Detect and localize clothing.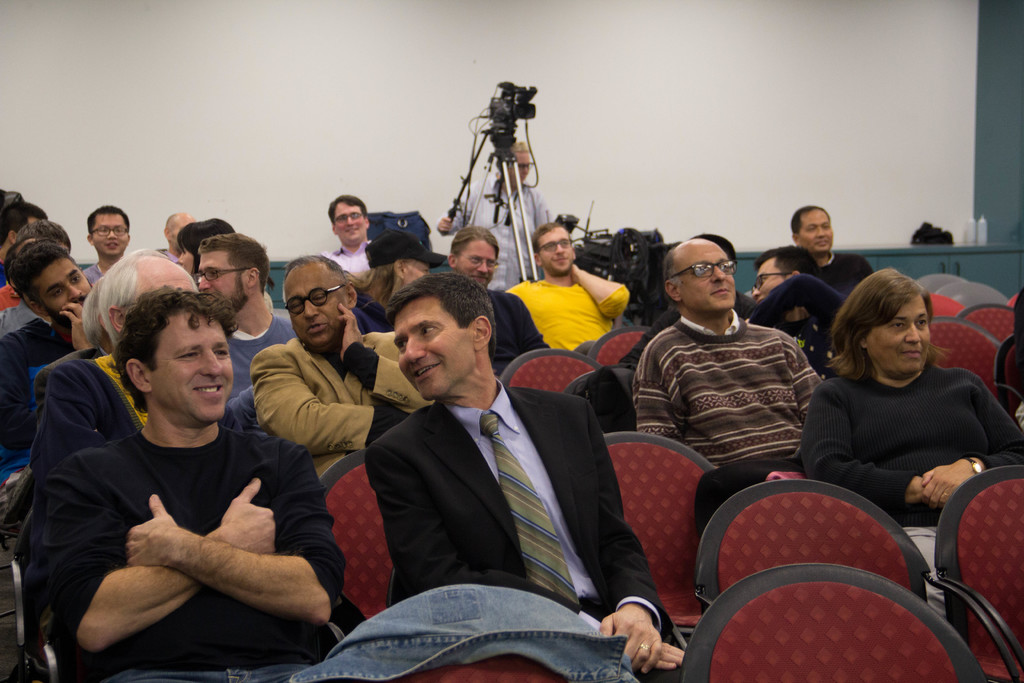
Localized at [0, 236, 1023, 682].
